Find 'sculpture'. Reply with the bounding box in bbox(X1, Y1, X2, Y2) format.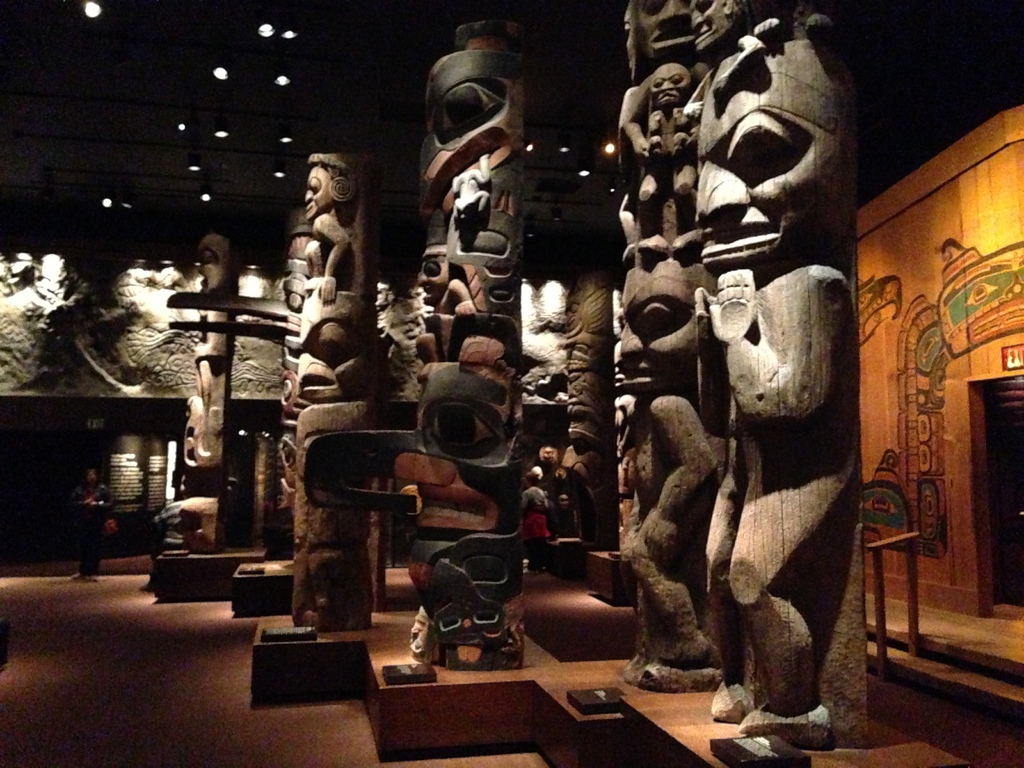
bbox(180, 241, 266, 593).
